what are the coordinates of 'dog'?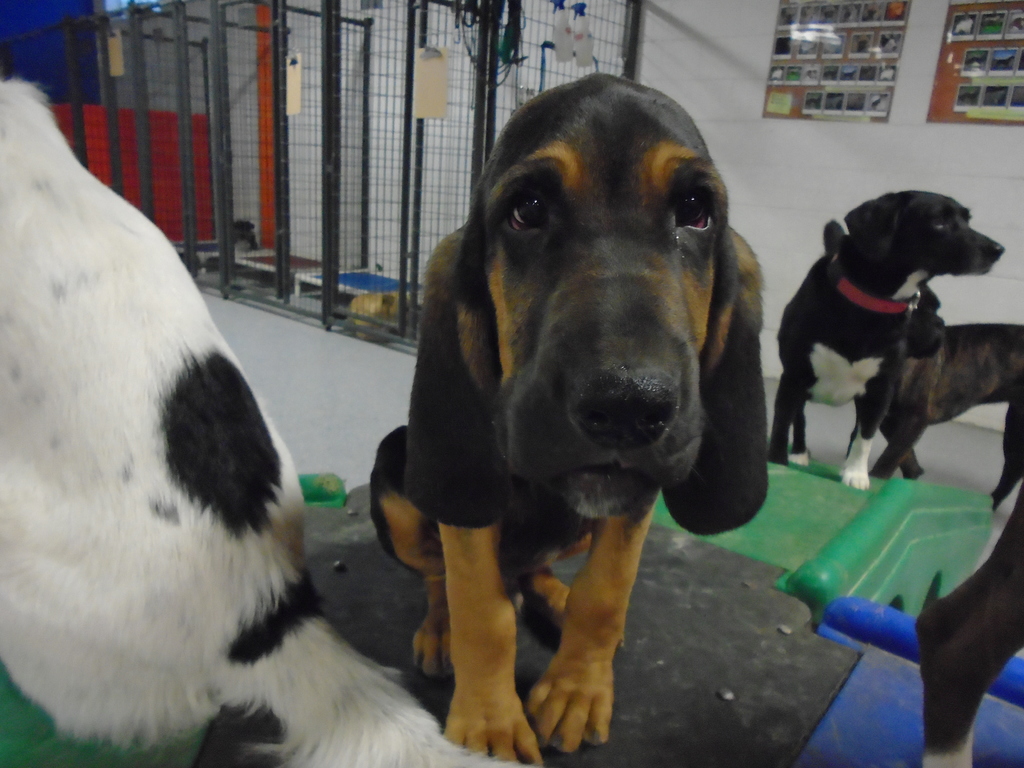
bbox=[363, 73, 774, 767].
